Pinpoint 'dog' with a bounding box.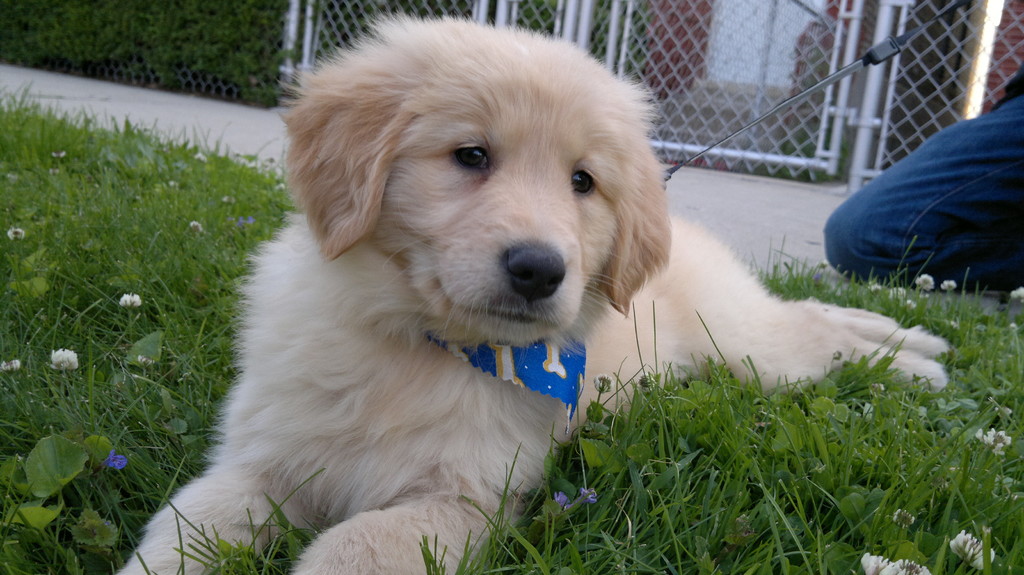
{"left": 115, "top": 9, "right": 947, "bottom": 574}.
